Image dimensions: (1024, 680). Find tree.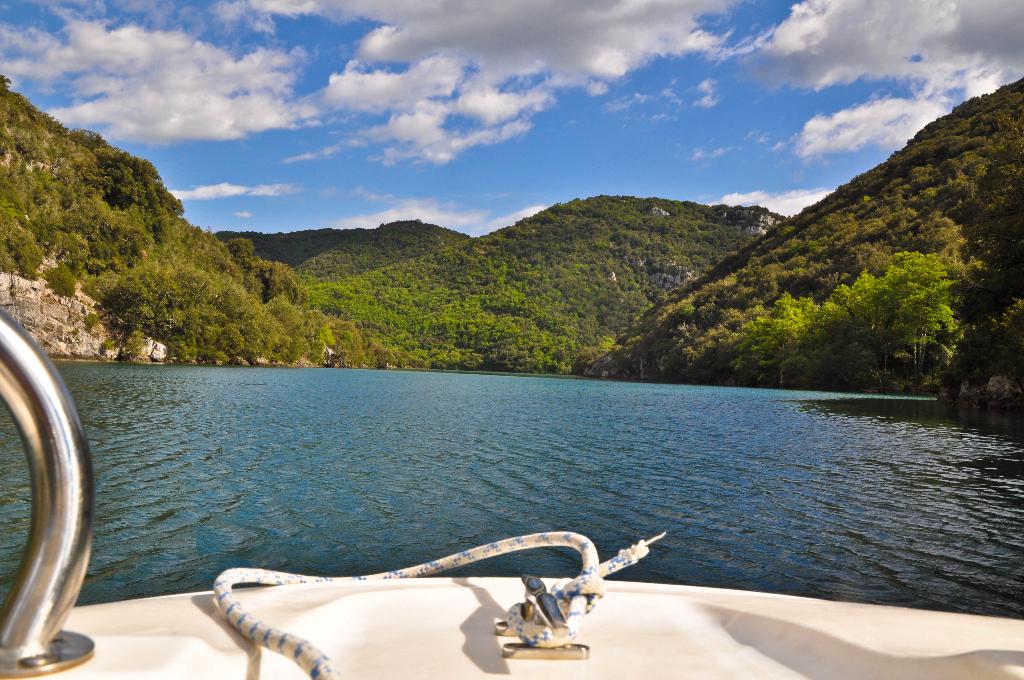
l=723, t=289, r=824, b=383.
